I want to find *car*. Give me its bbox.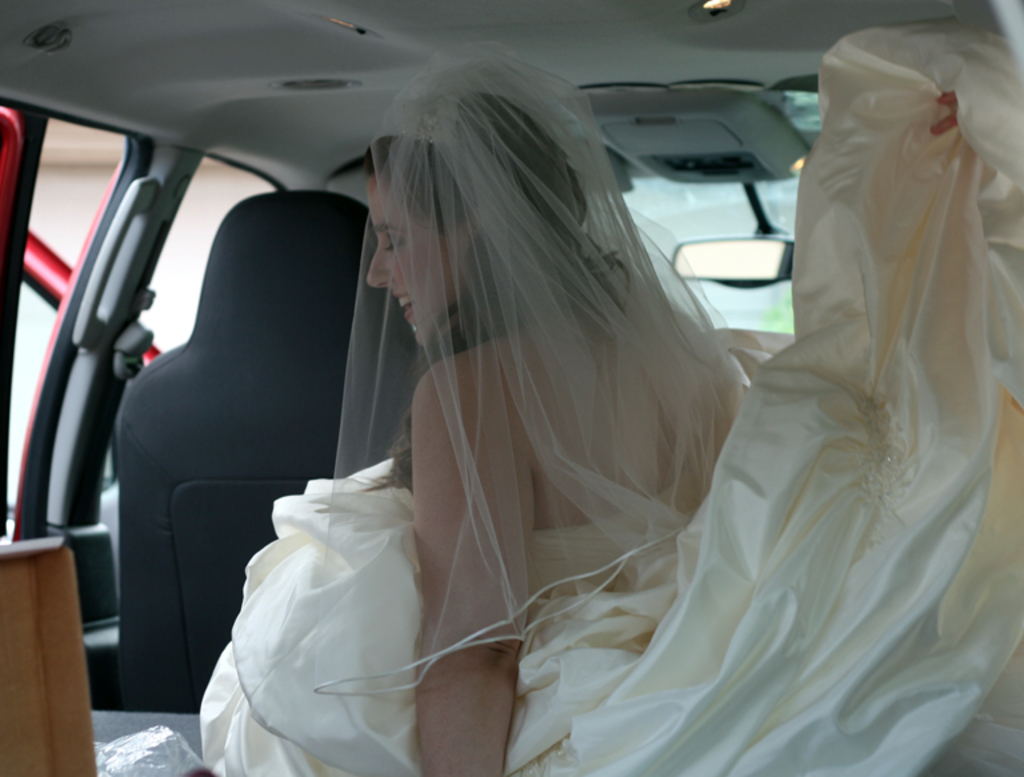
bbox(51, 21, 1005, 776).
